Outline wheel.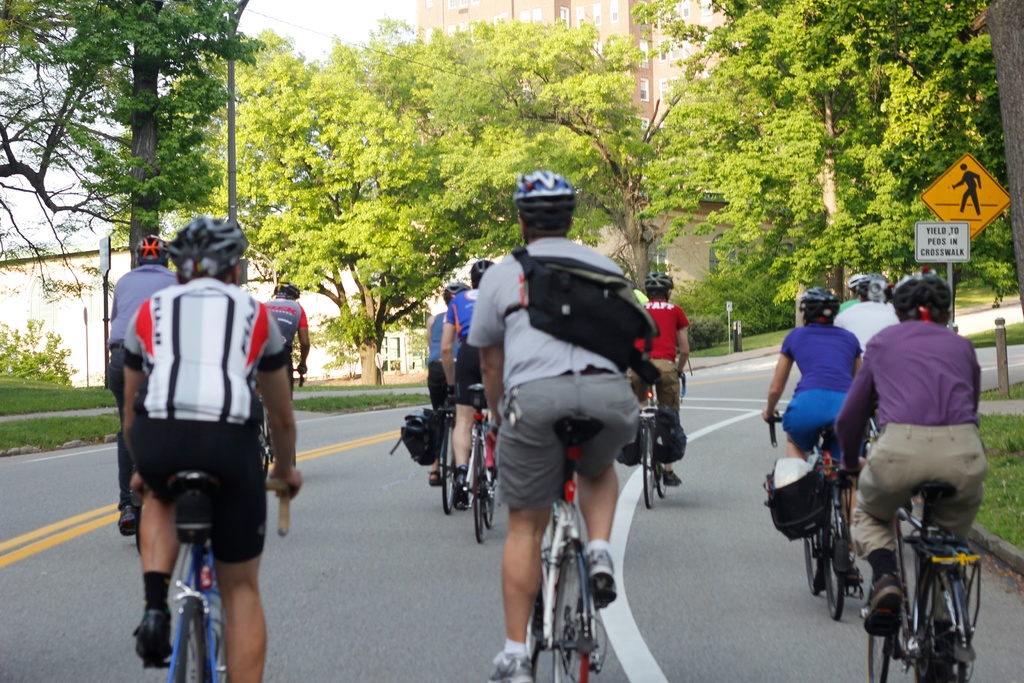
Outline: crop(803, 536, 822, 595).
